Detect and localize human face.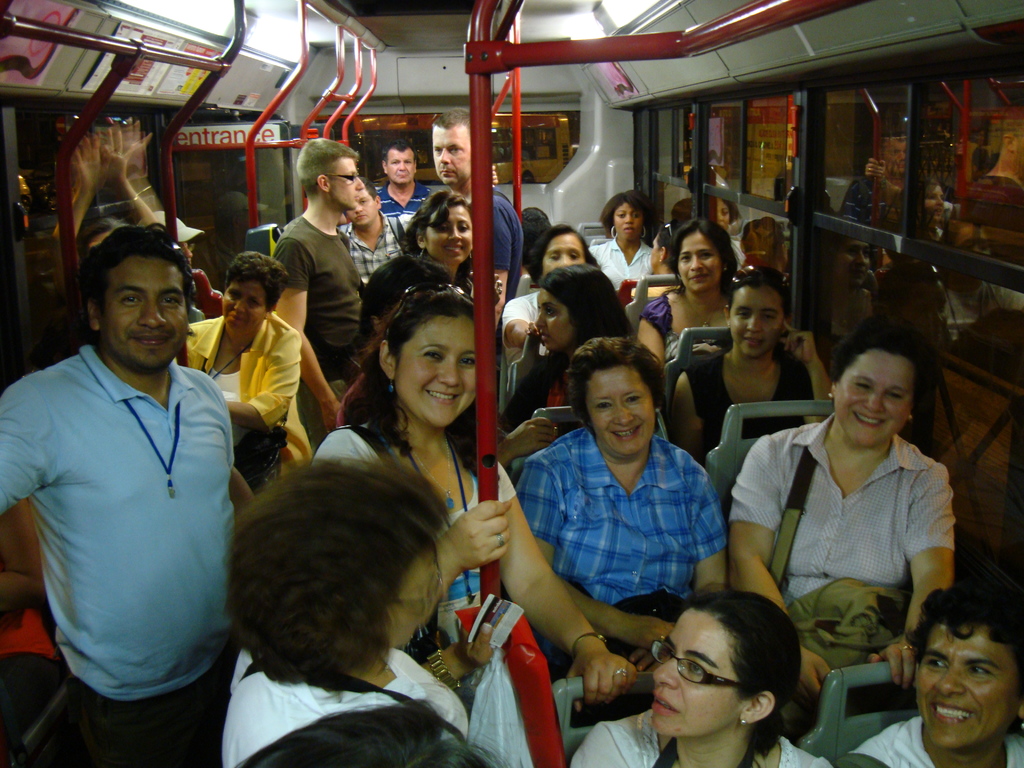
Localized at (left=832, top=239, right=869, bottom=285).
